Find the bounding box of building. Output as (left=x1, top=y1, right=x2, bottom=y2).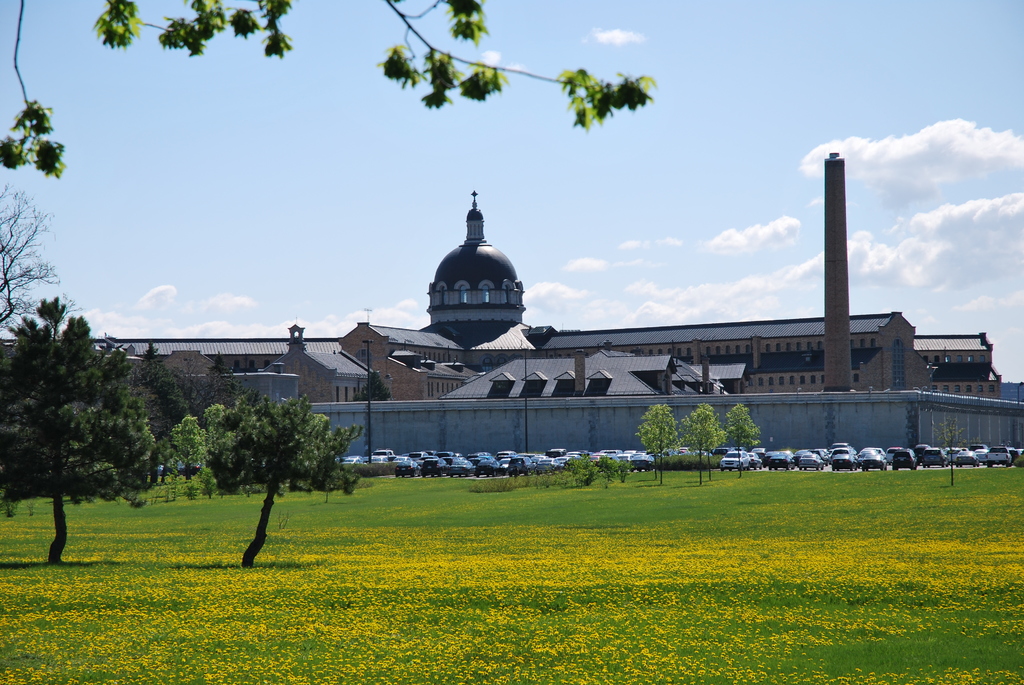
(left=1, top=188, right=1020, bottom=463).
